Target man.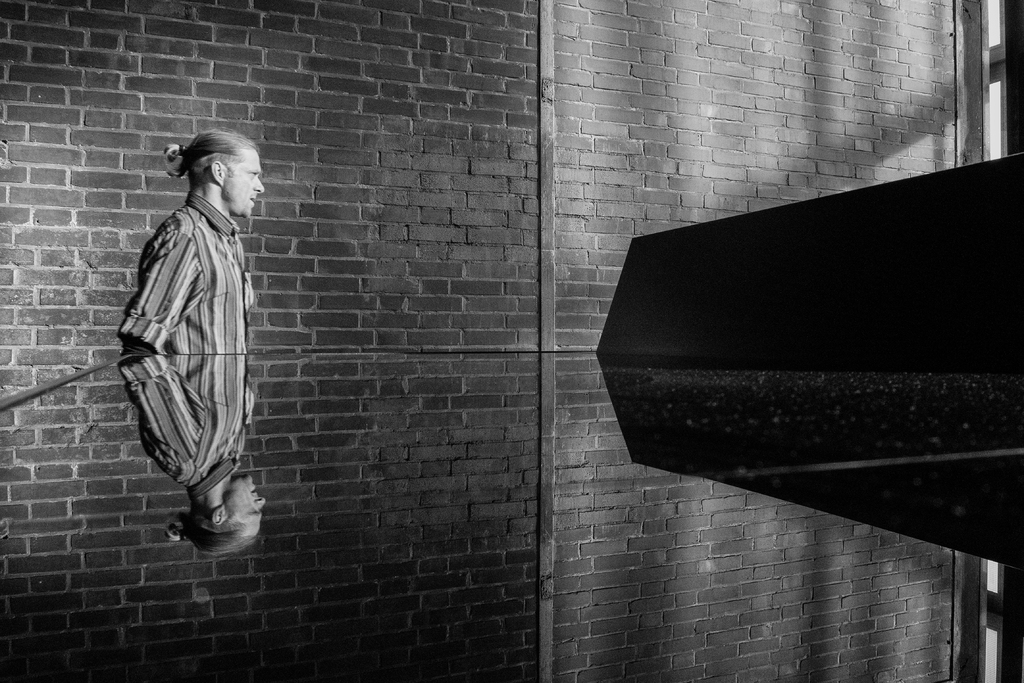
Target region: (105,178,248,529).
